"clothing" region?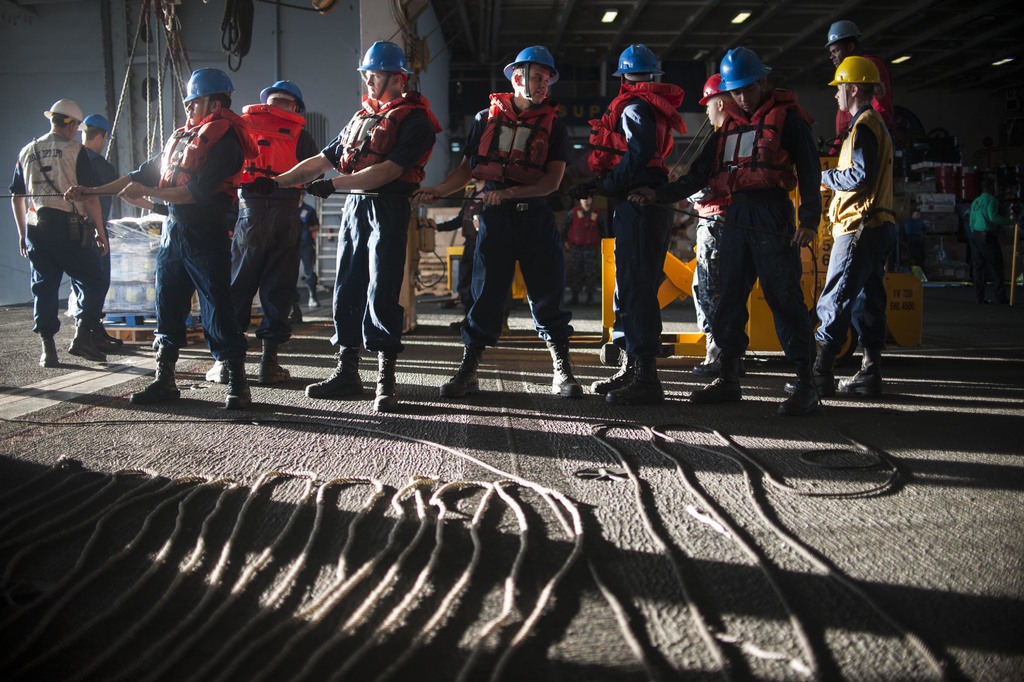
<region>704, 60, 826, 369</region>
